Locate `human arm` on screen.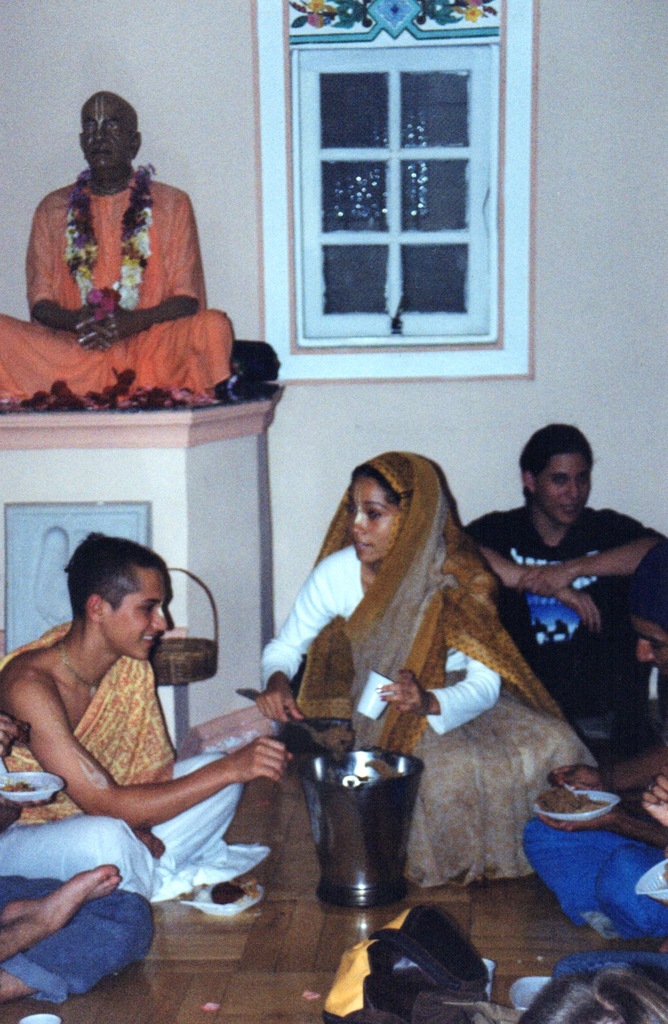
On screen at {"left": 96, "top": 195, "right": 205, "bottom": 347}.
